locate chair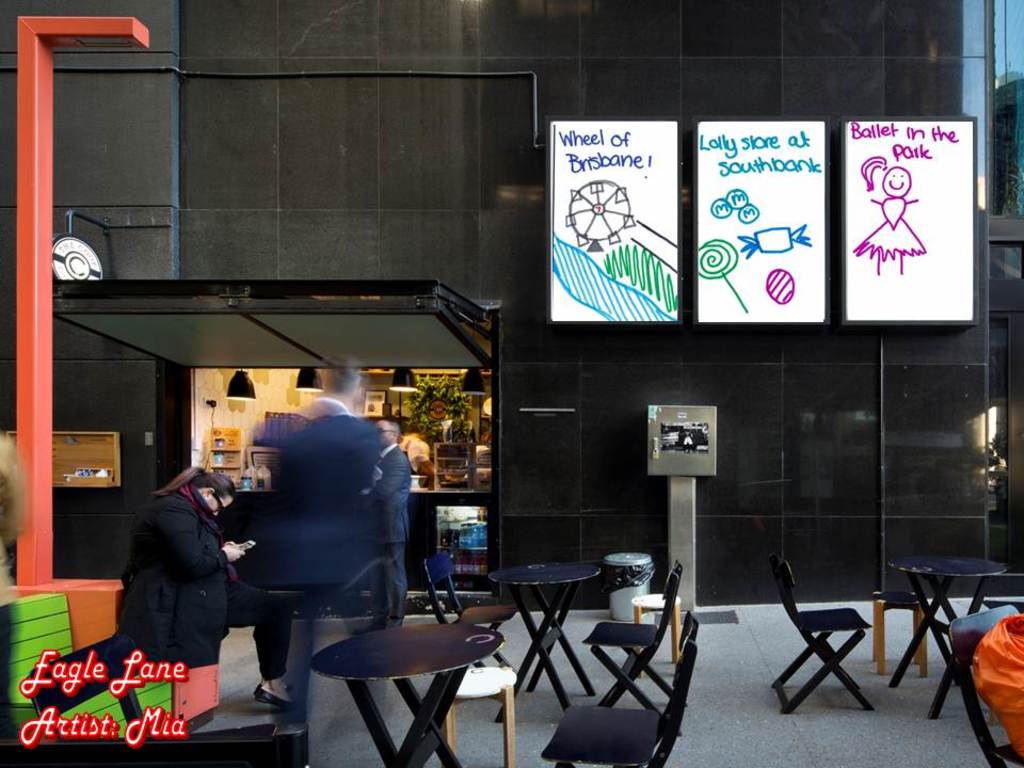
box=[542, 617, 699, 767]
